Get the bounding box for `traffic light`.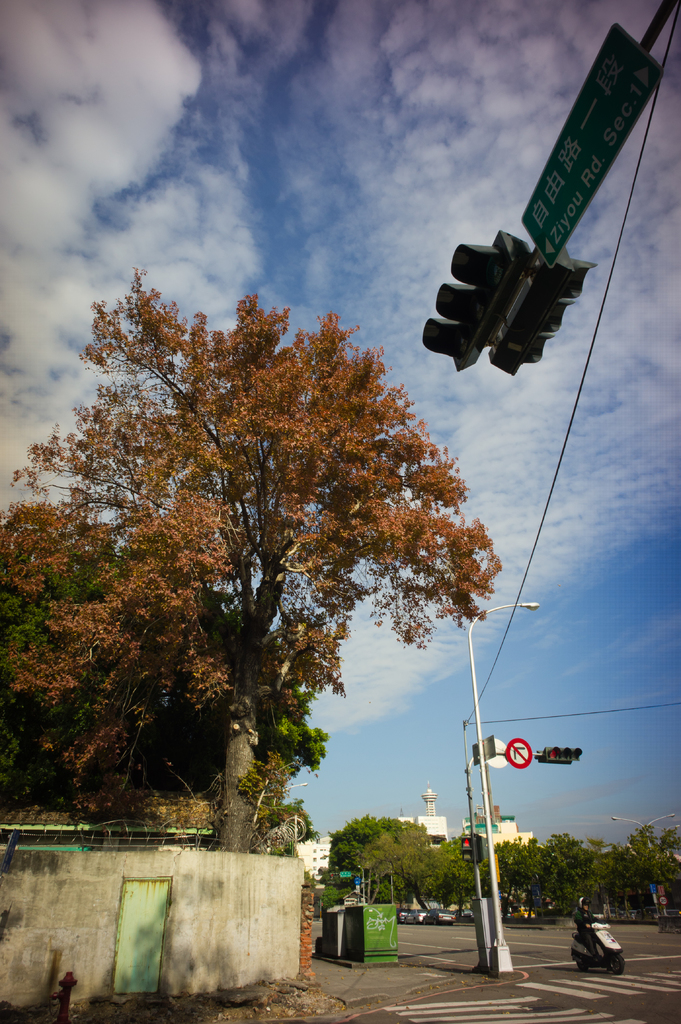
select_region(538, 751, 573, 765).
